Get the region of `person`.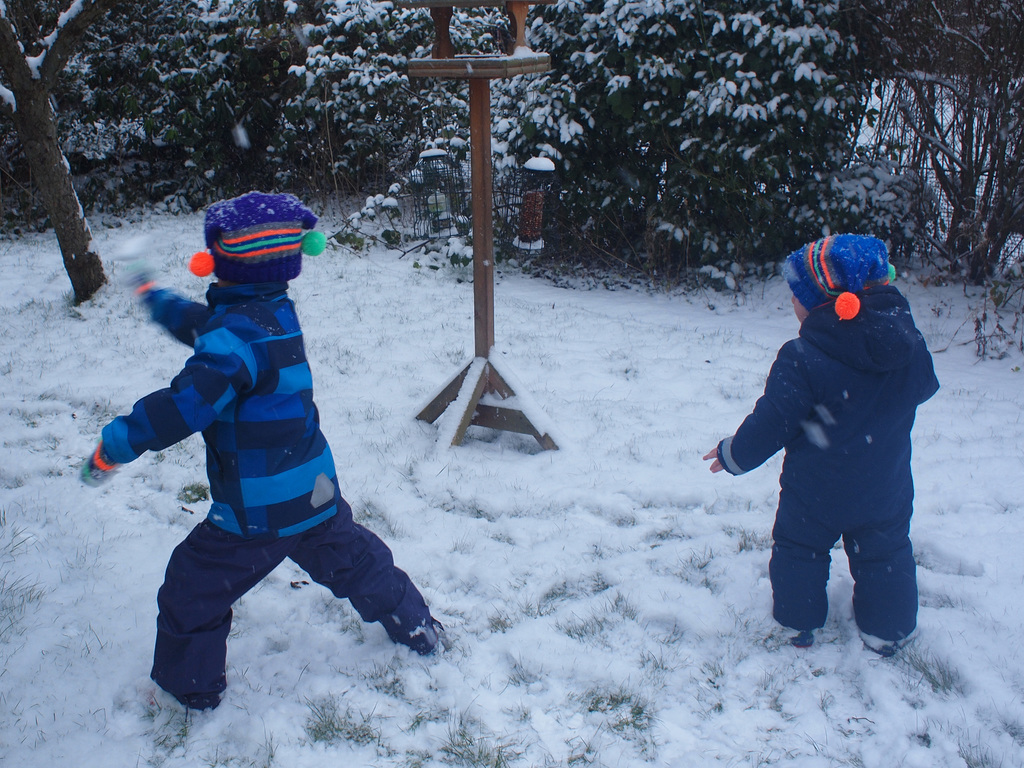
l=705, t=234, r=941, b=659.
